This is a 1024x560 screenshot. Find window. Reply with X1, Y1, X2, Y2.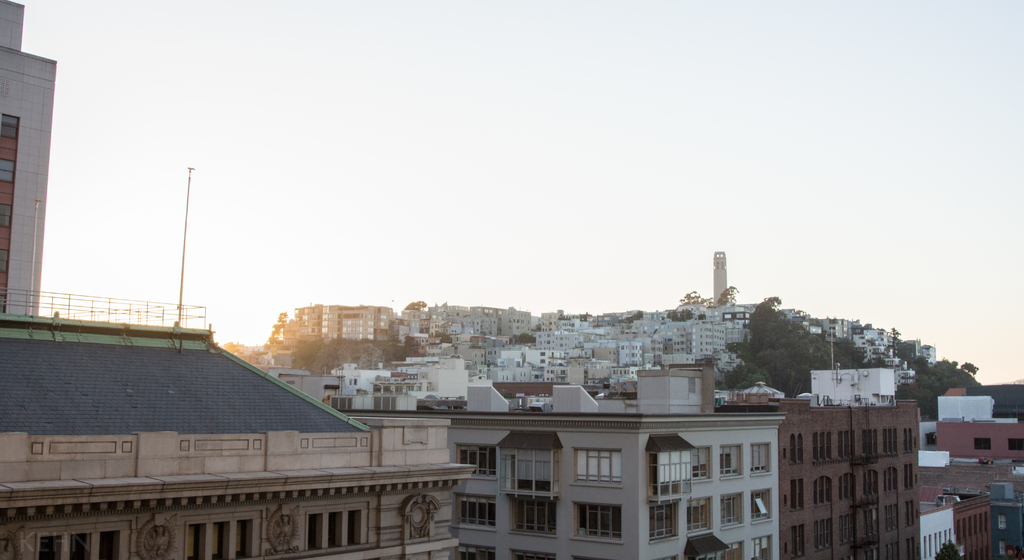
720, 493, 745, 533.
